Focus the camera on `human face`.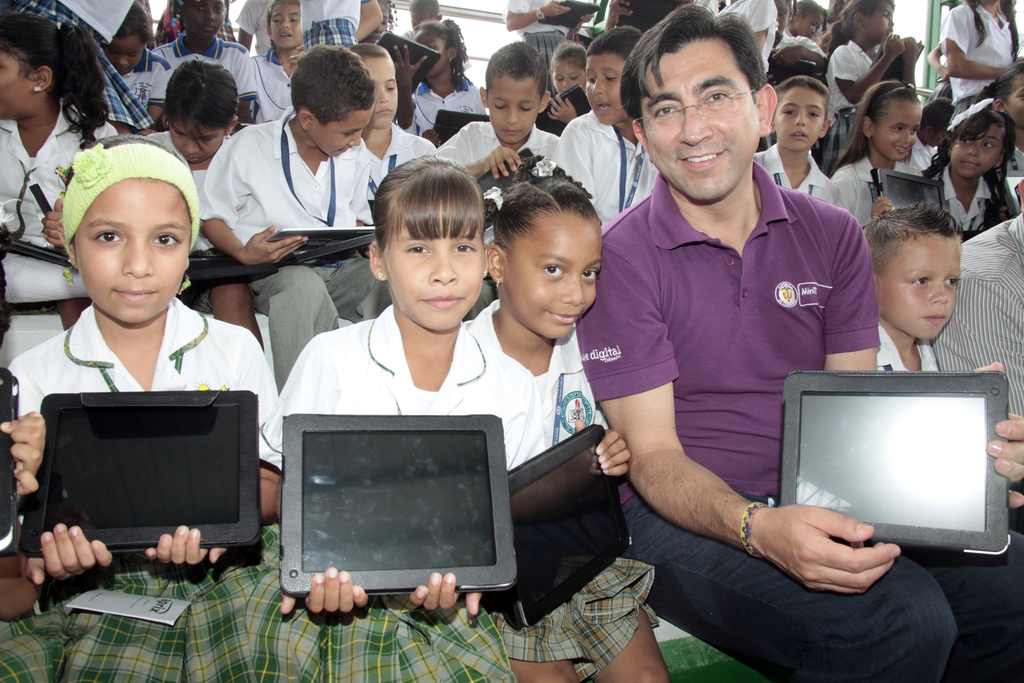
Focus region: bbox=[950, 119, 1007, 177].
